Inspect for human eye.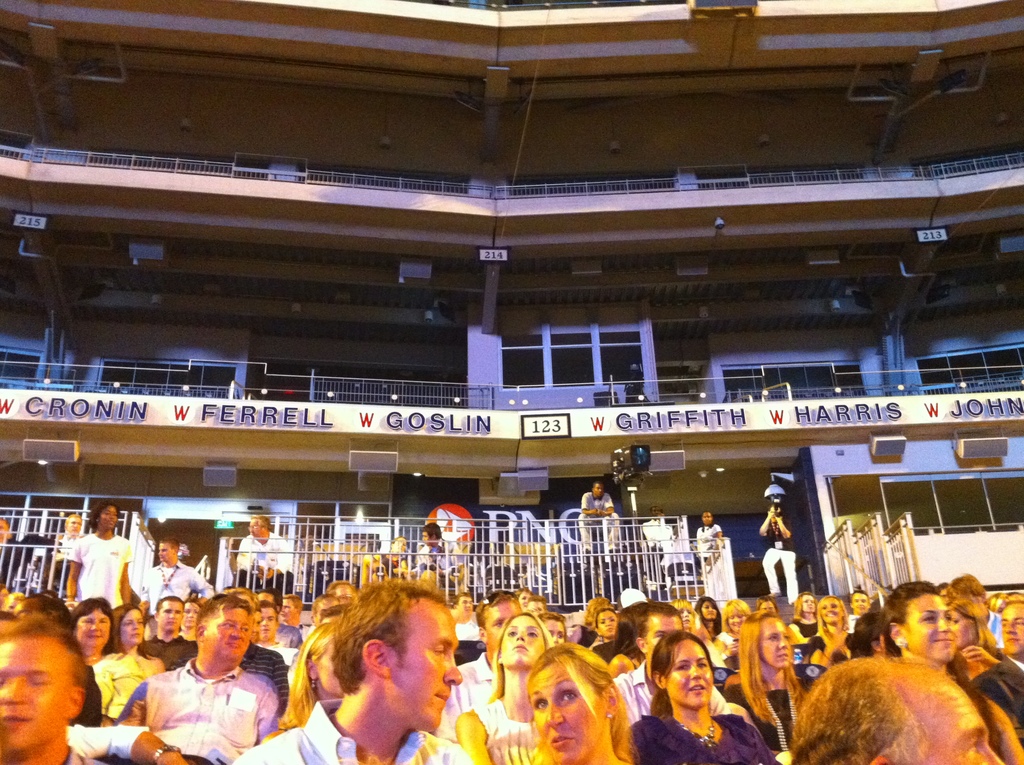
Inspection: bbox=[672, 664, 687, 672].
